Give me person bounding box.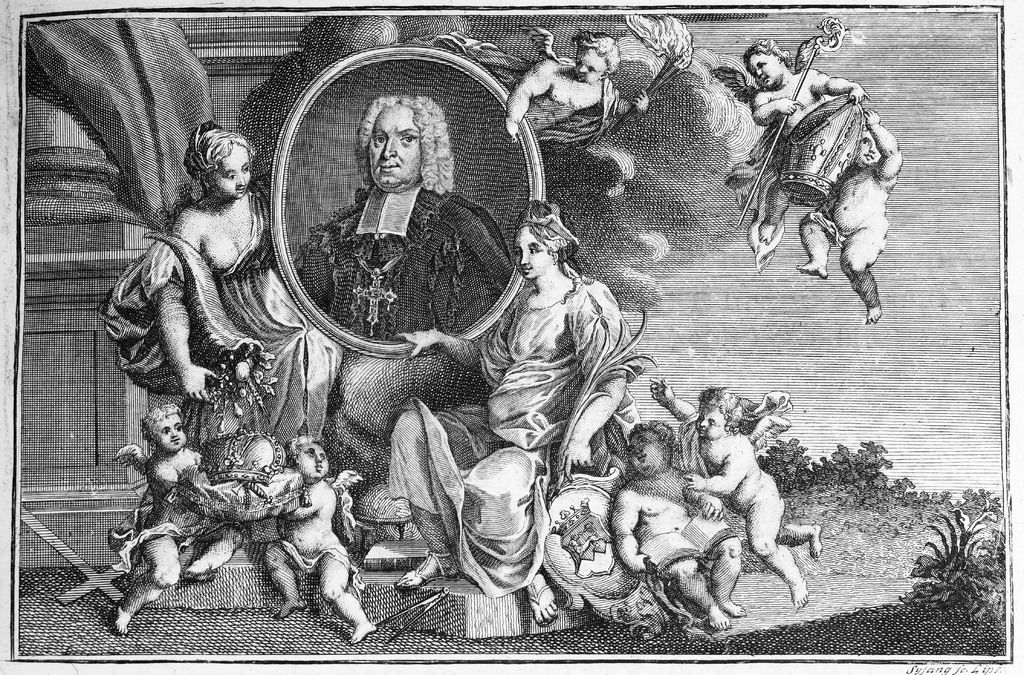
[left=291, top=93, right=513, bottom=349].
